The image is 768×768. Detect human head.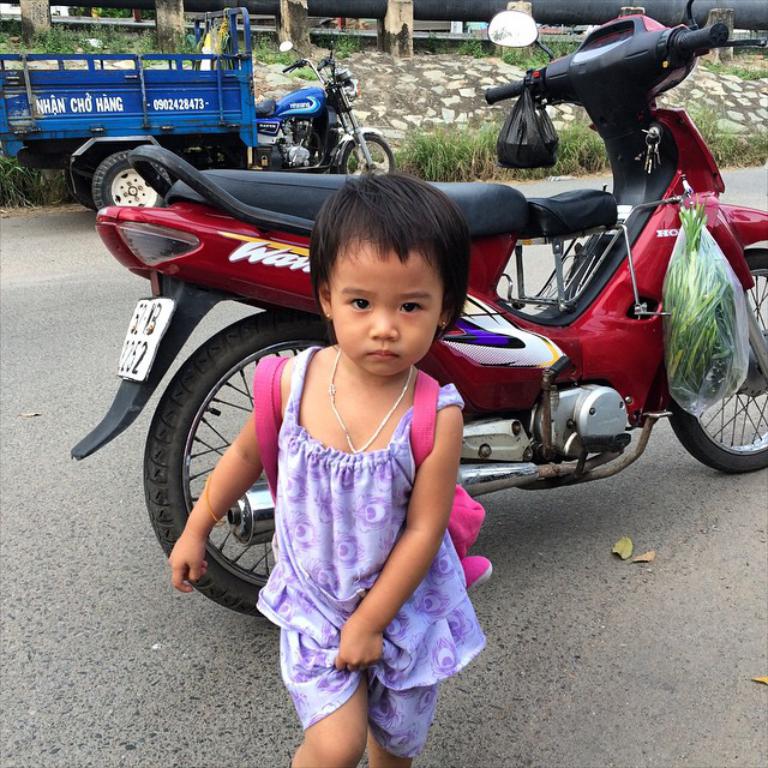
Detection: bbox(286, 172, 479, 360).
